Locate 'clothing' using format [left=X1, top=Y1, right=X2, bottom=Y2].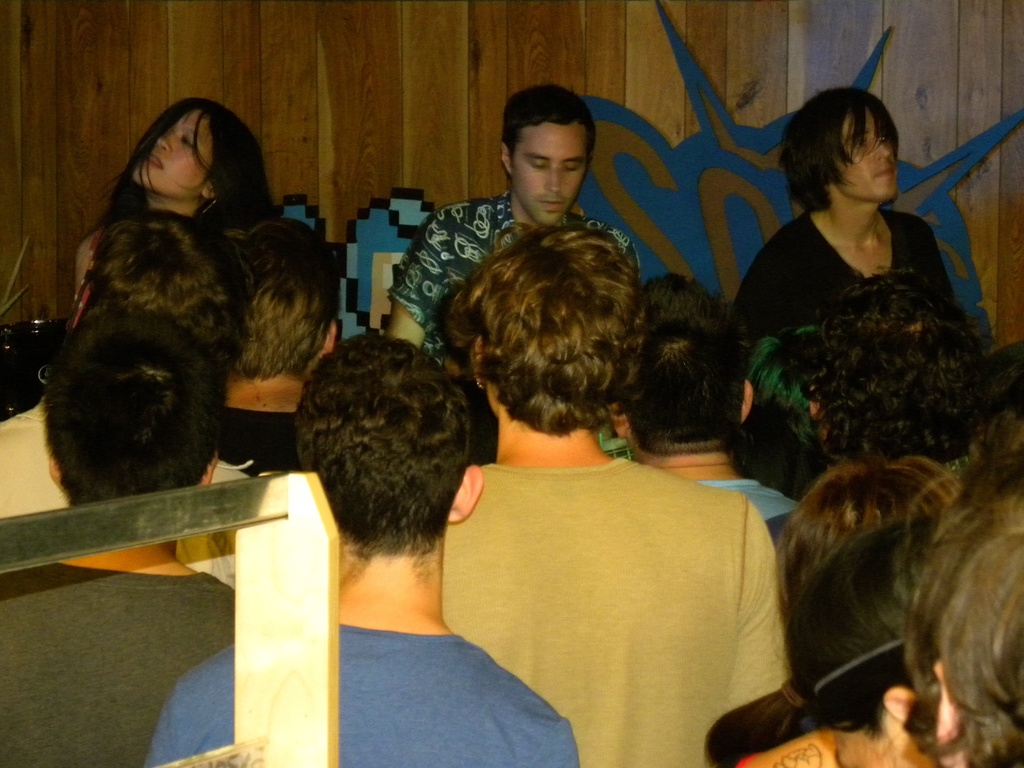
[left=436, top=456, right=794, bottom=767].
